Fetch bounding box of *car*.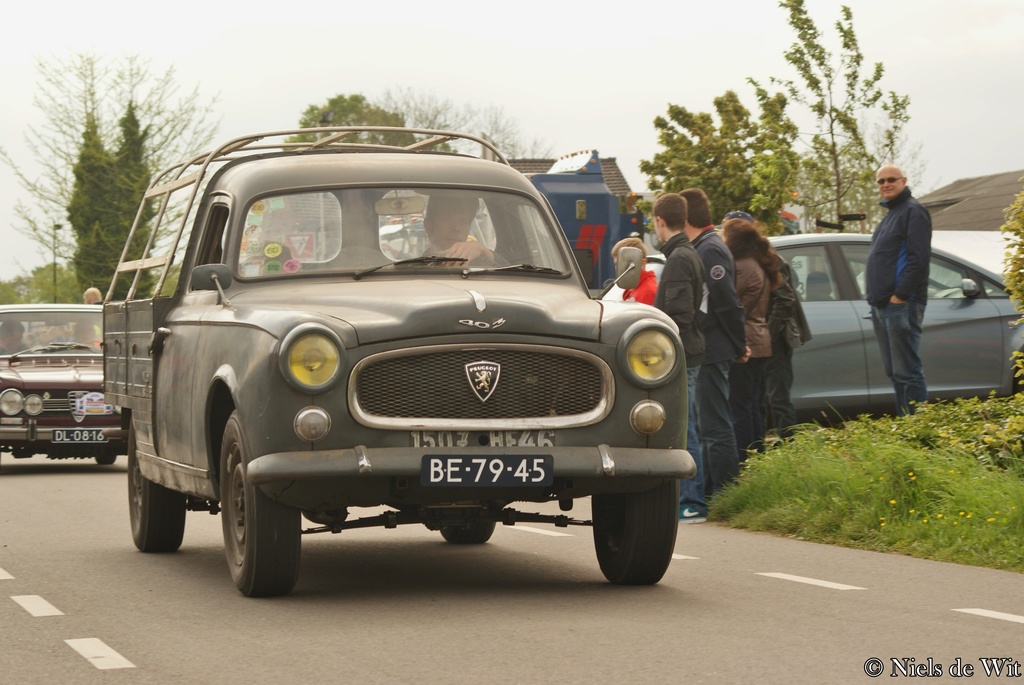
Bbox: 0,301,119,463.
